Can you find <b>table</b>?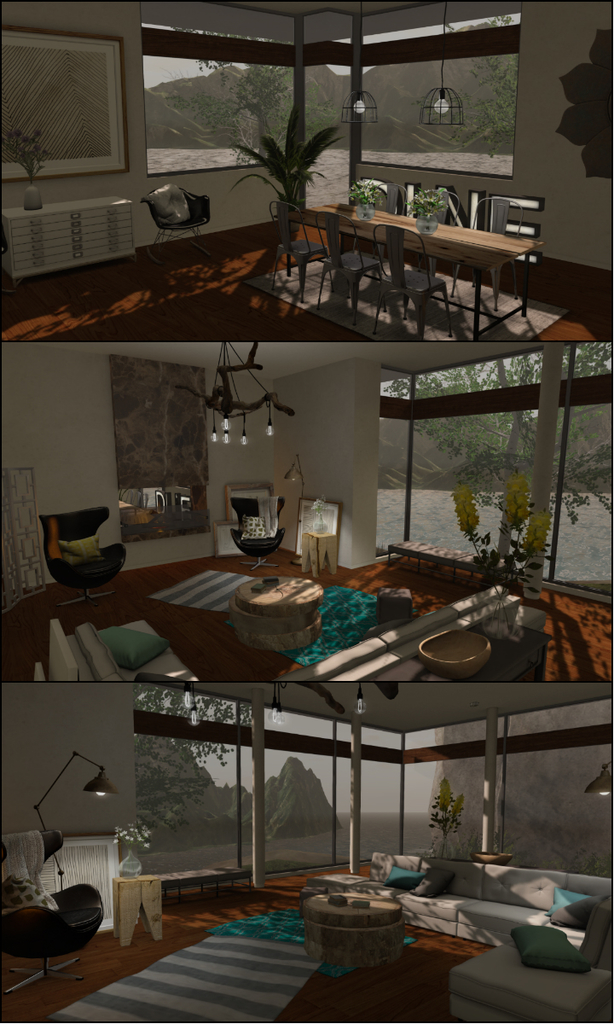
Yes, bounding box: {"left": 232, "top": 577, "right": 329, "bottom": 653}.
